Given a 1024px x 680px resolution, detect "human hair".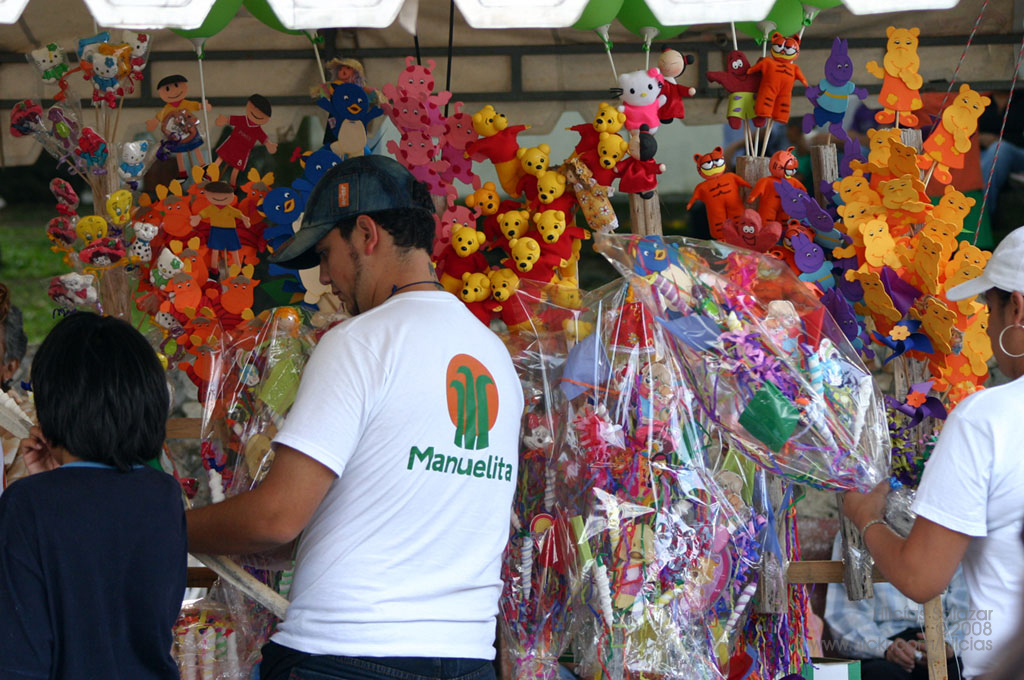
(993,289,1012,324).
